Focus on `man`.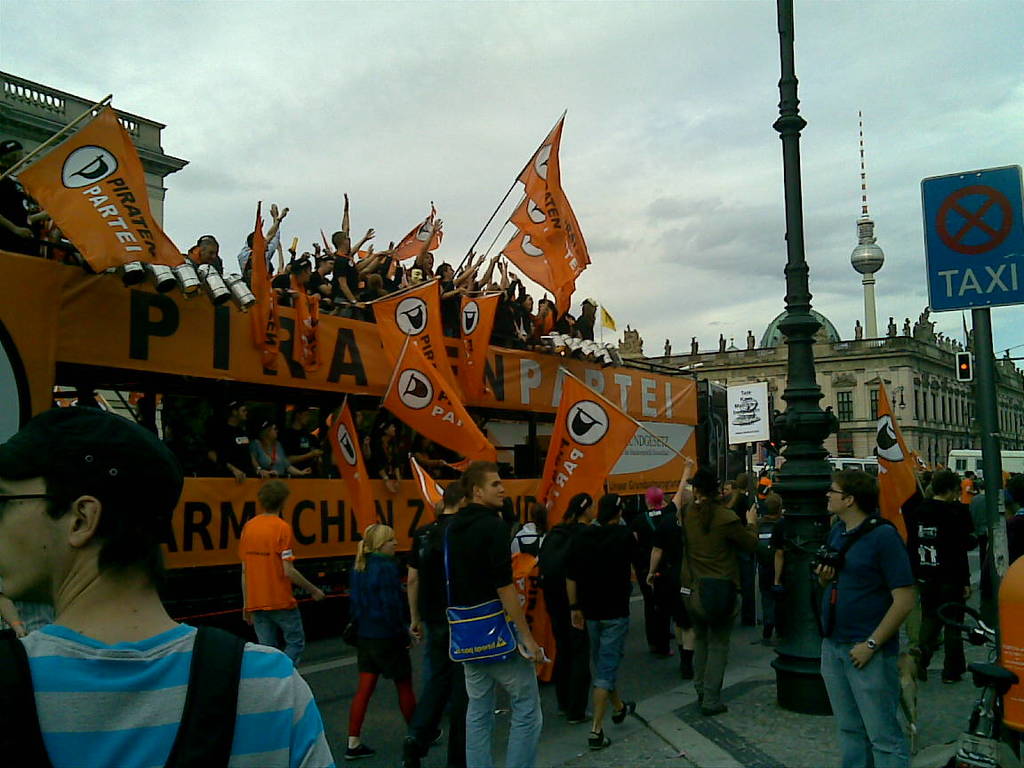
Focused at bbox=[185, 239, 227, 265].
